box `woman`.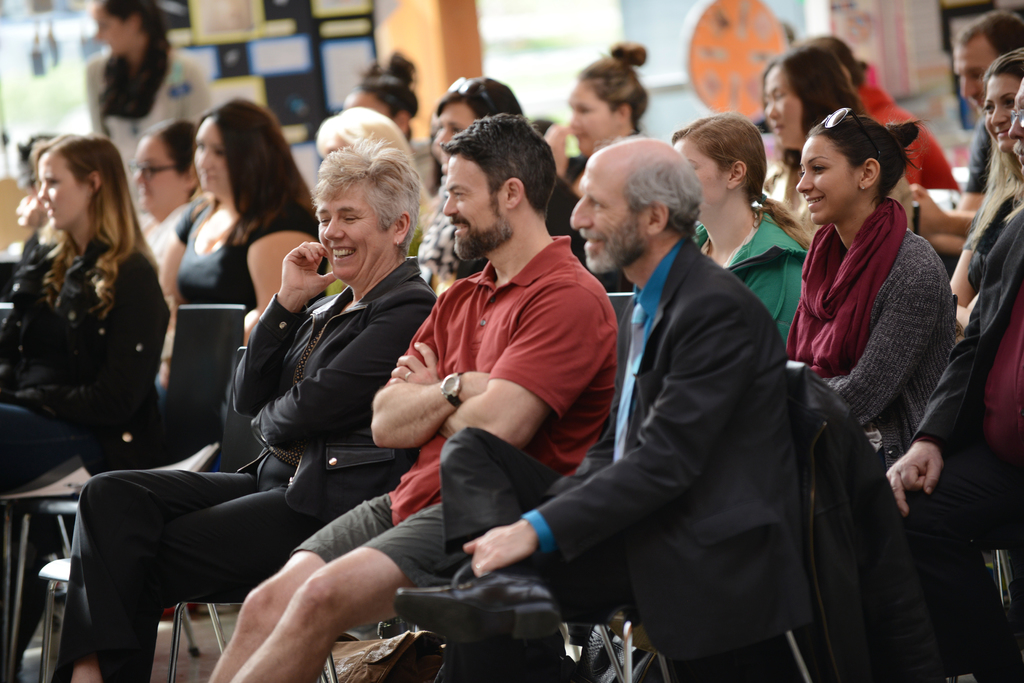
left=47, top=129, right=440, bottom=682.
